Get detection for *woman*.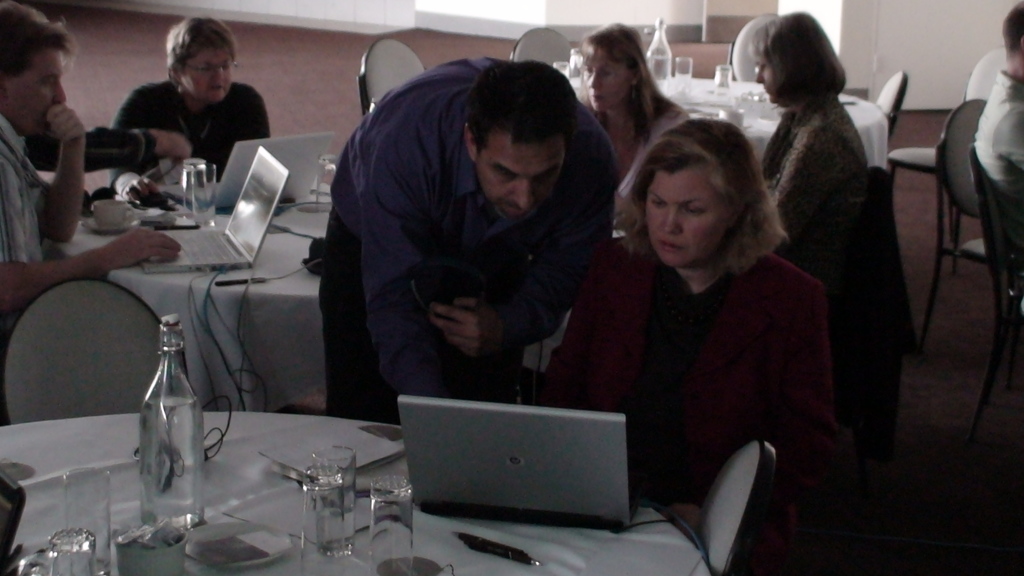
Detection: region(570, 26, 669, 190).
